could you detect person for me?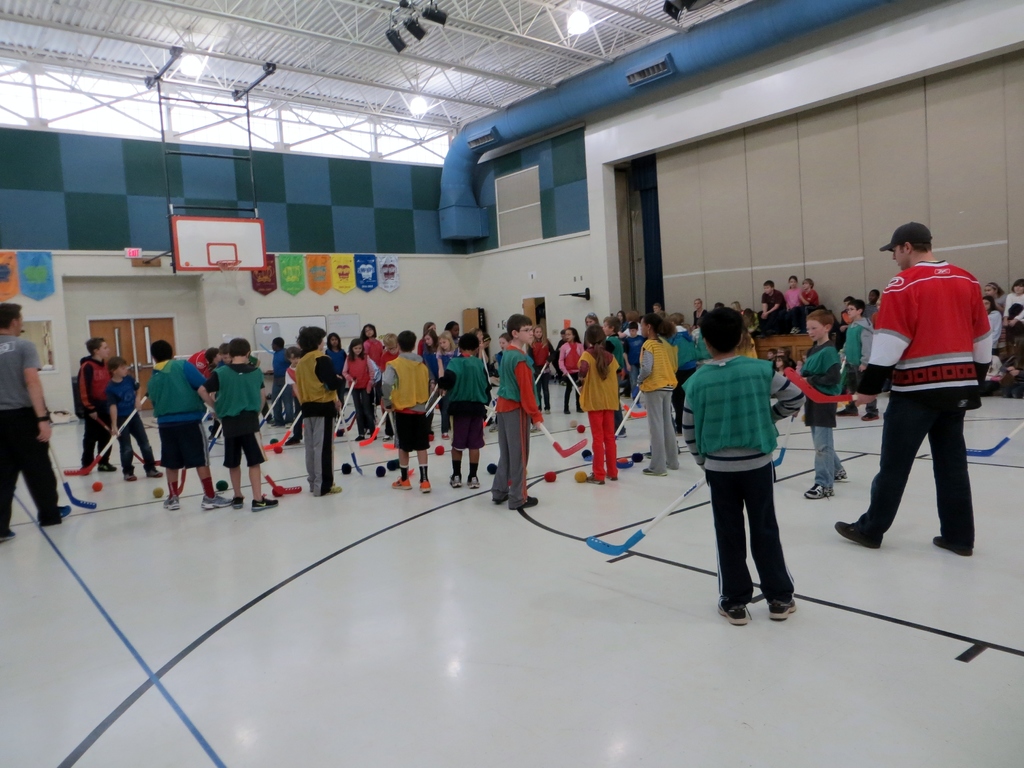
Detection result: 771,356,790,378.
